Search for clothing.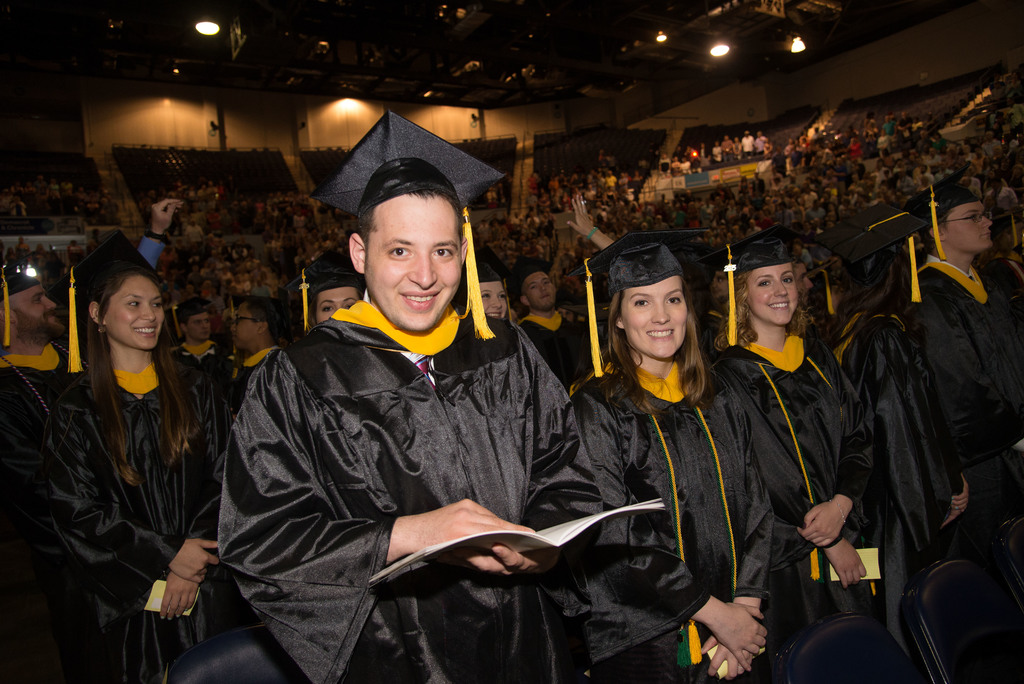
Found at Rect(236, 338, 288, 401).
